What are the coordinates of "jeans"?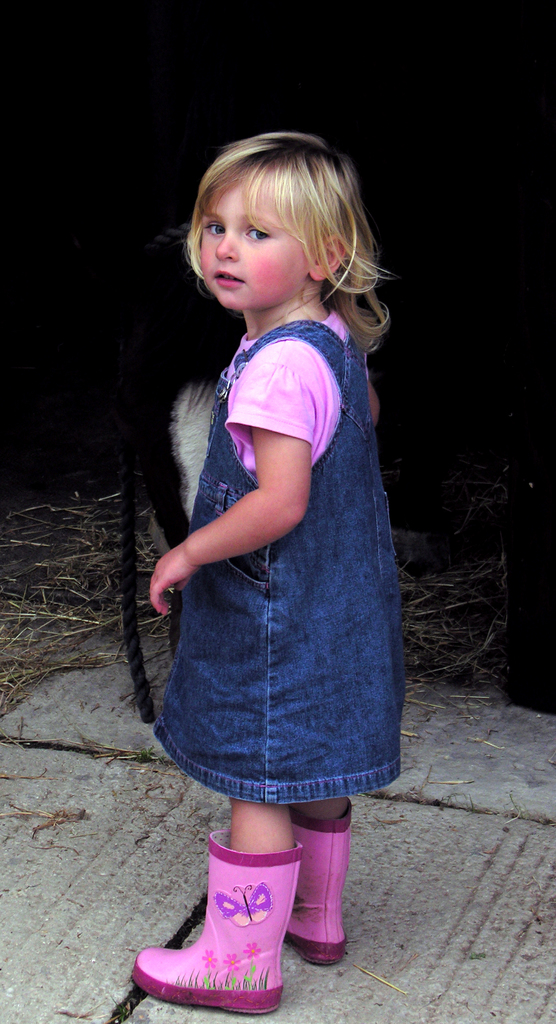
BBox(150, 305, 404, 819).
